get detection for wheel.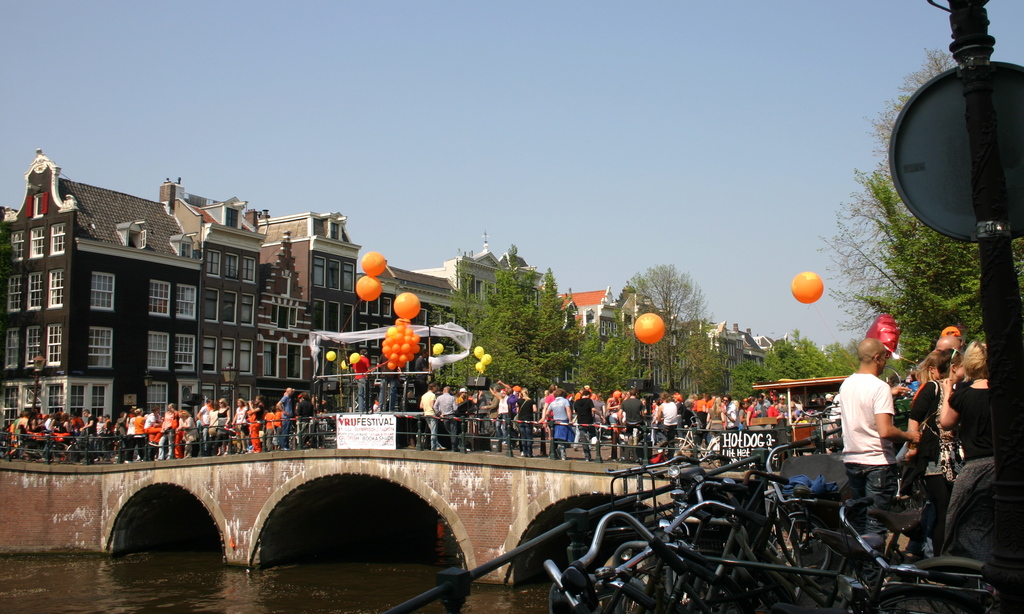
Detection: <box>893,553,991,582</box>.
